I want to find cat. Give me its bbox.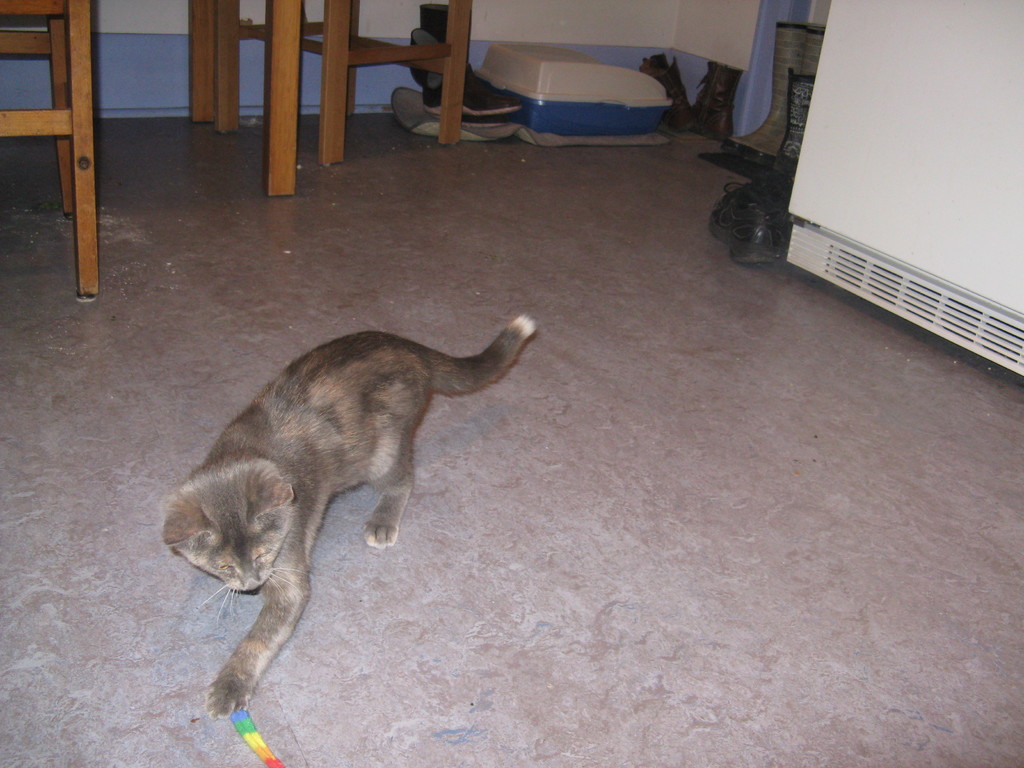
bbox(160, 296, 538, 714).
